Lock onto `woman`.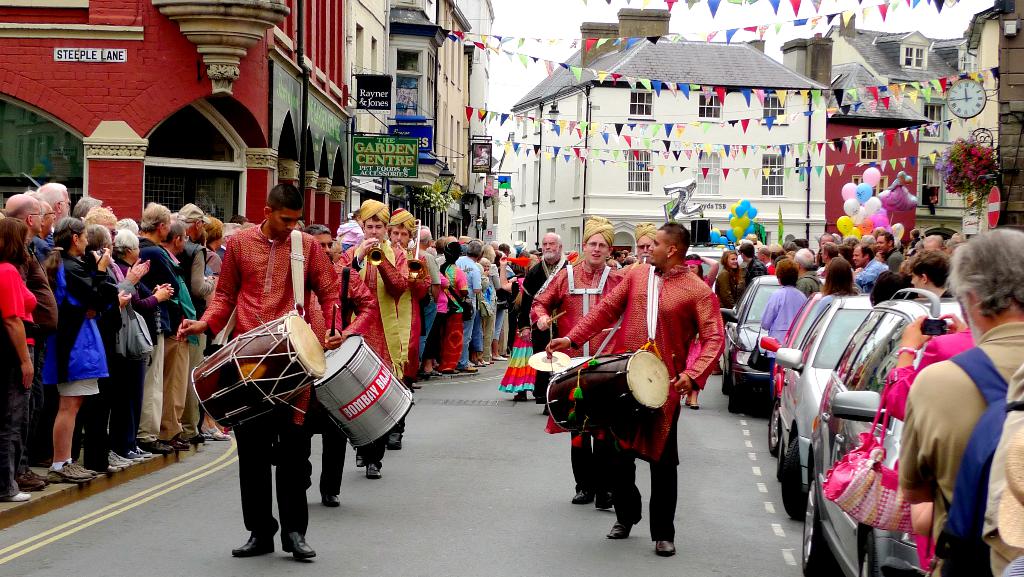
Locked: <box>0,216,38,504</box>.
